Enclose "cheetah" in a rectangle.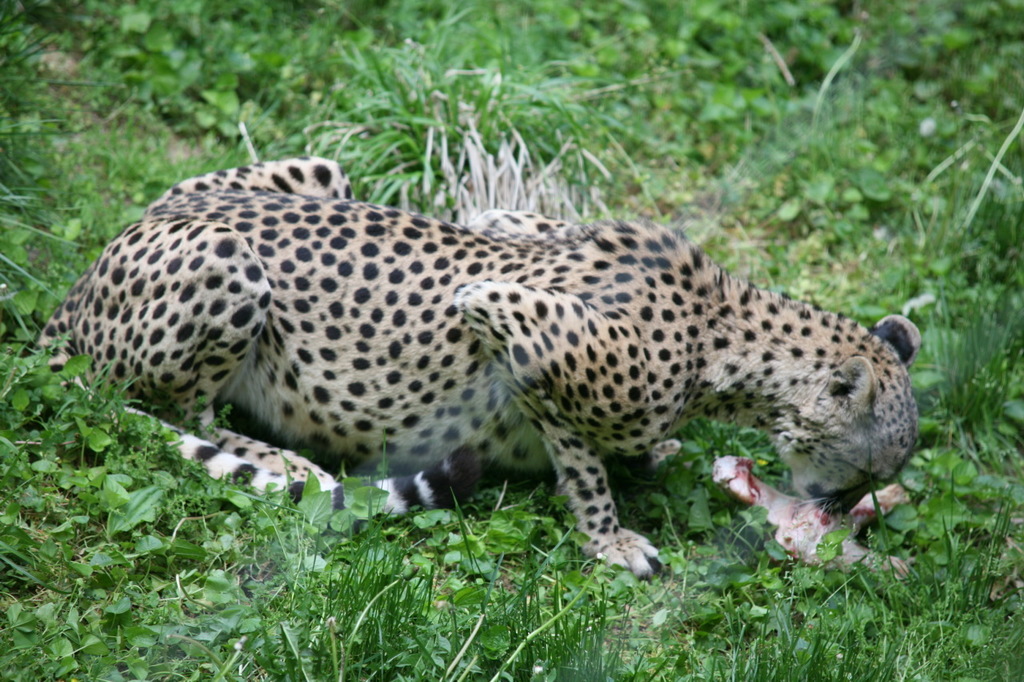
44 154 919 579.
